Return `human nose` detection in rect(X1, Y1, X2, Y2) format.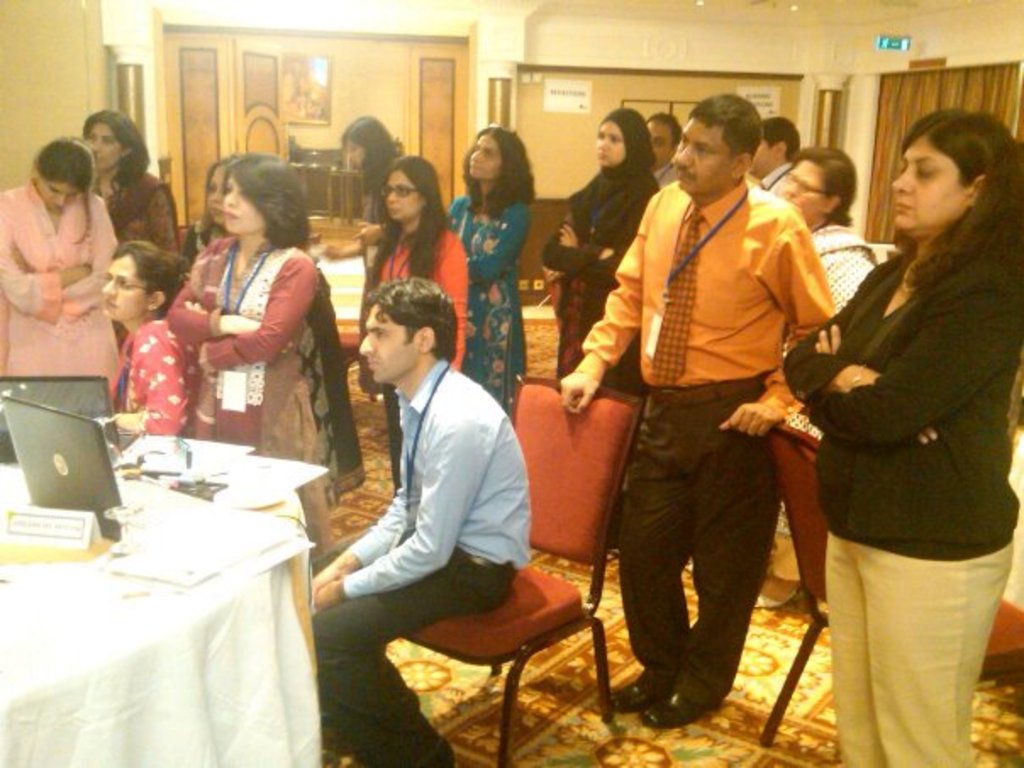
rect(225, 188, 236, 205).
